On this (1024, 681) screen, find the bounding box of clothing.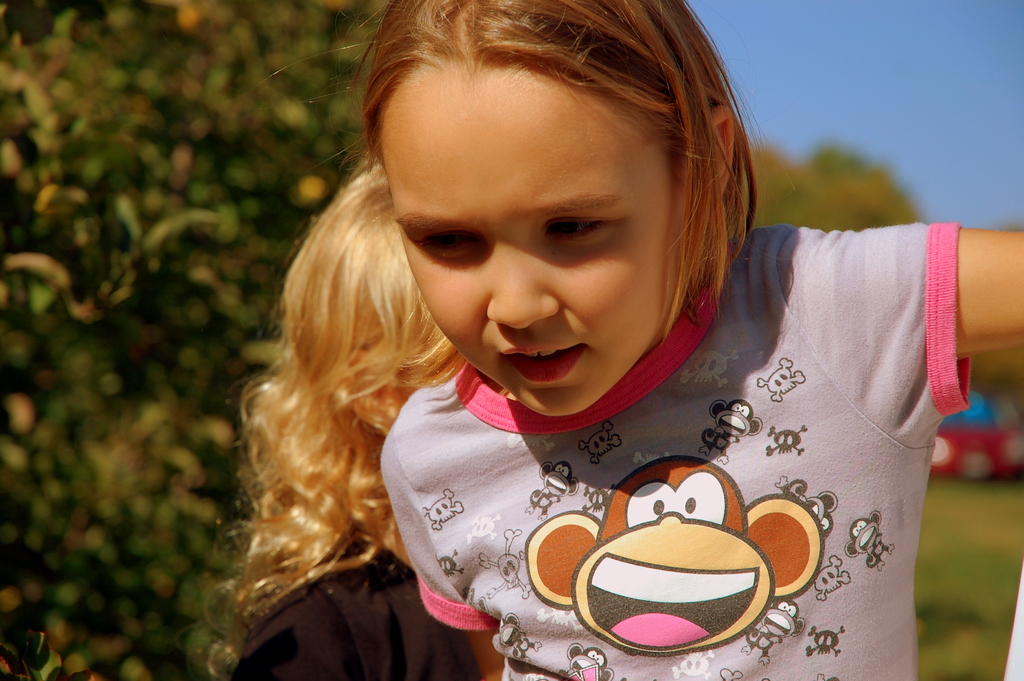
Bounding box: x1=231 y1=166 x2=983 y2=664.
